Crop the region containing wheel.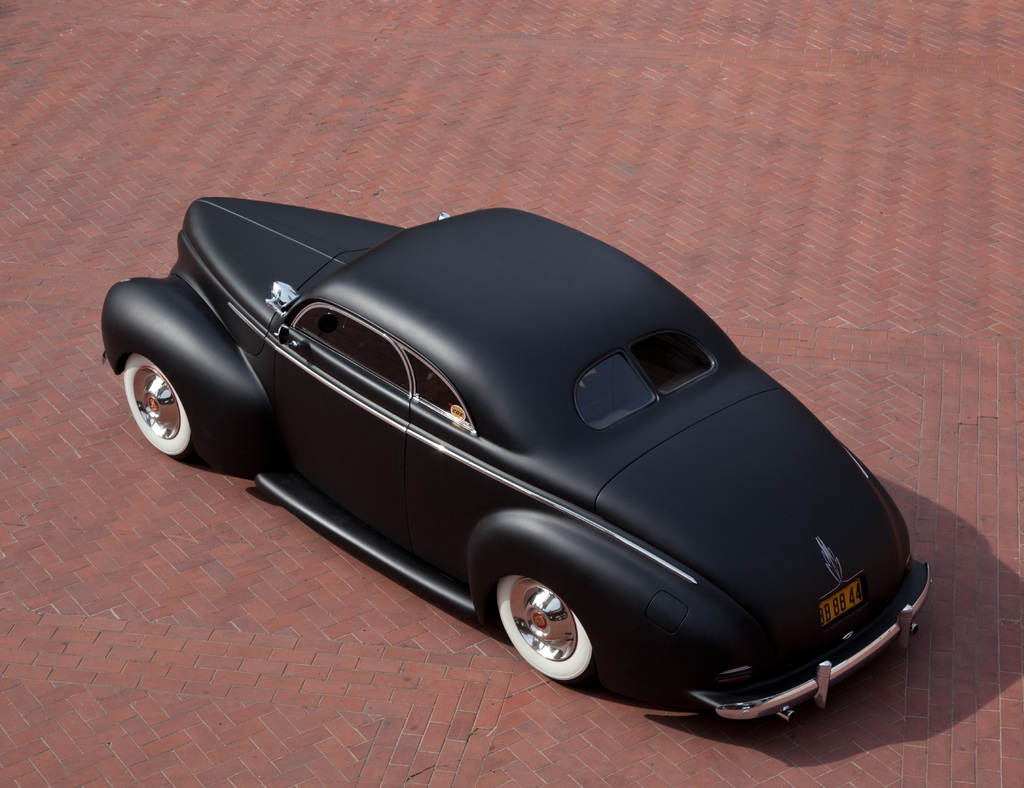
Crop region: {"left": 482, "top": 571, "right": 598, "bottom": 684}.
